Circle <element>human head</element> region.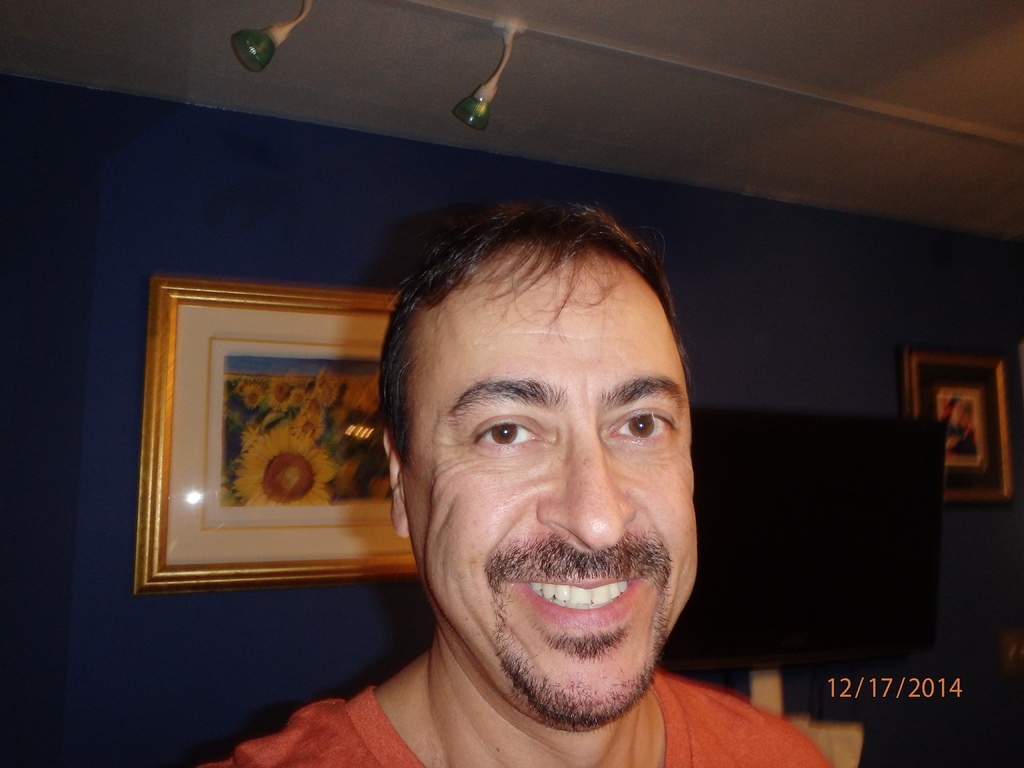
Region: x1=378 y1=202 x2=701 y2=689.
